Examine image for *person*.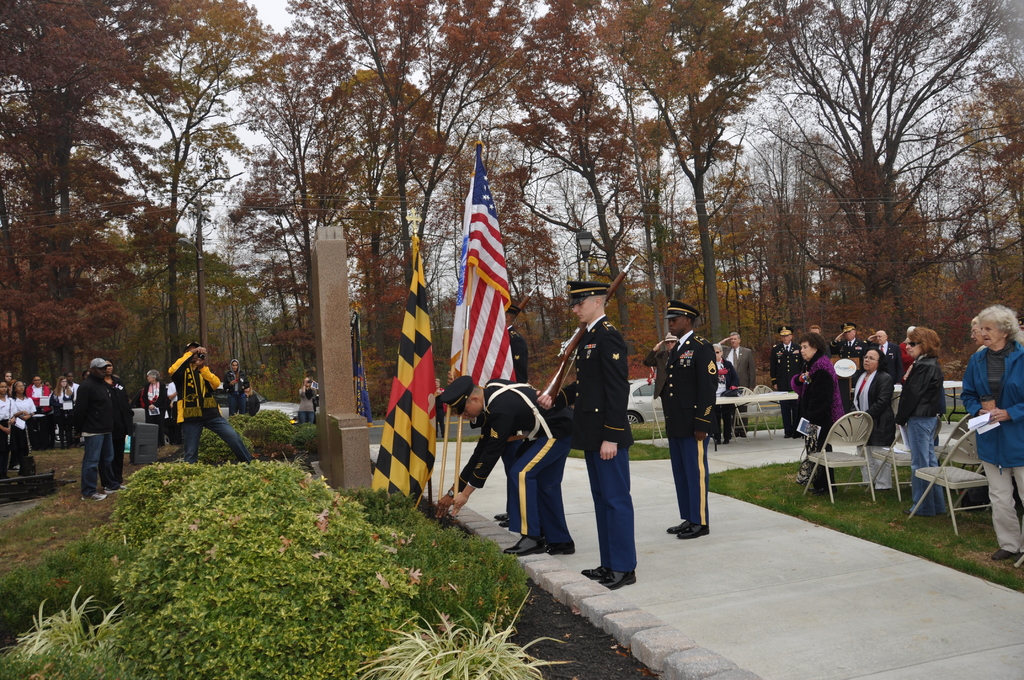
Examination result: <box>70,355,125,503</box>.
